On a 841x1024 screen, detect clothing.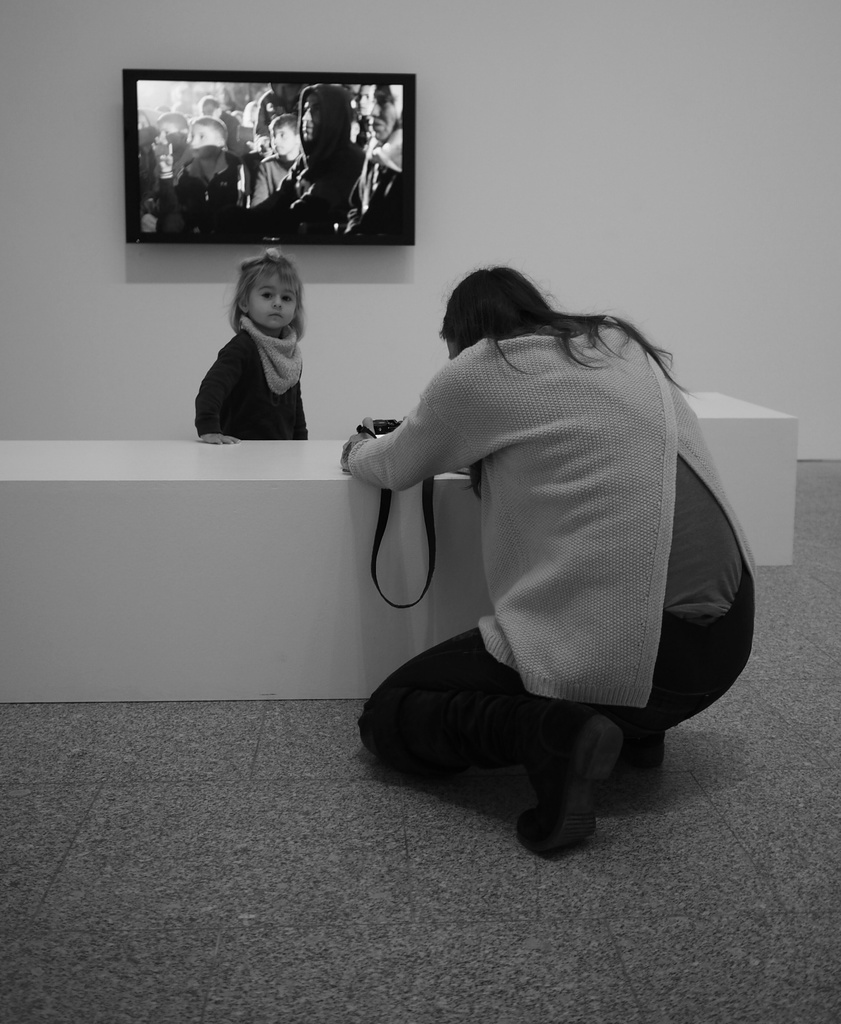
{"left": 231, "top": 92, "right": 373, "bottom": 242}.
